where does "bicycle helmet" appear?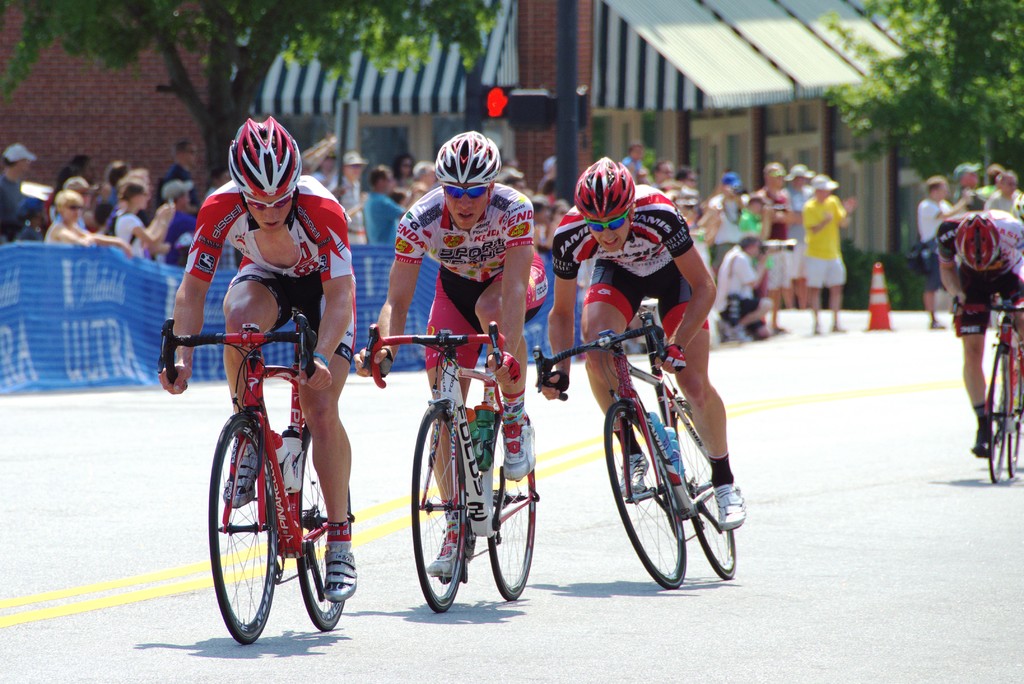
Appears at (433,126,502,179).
